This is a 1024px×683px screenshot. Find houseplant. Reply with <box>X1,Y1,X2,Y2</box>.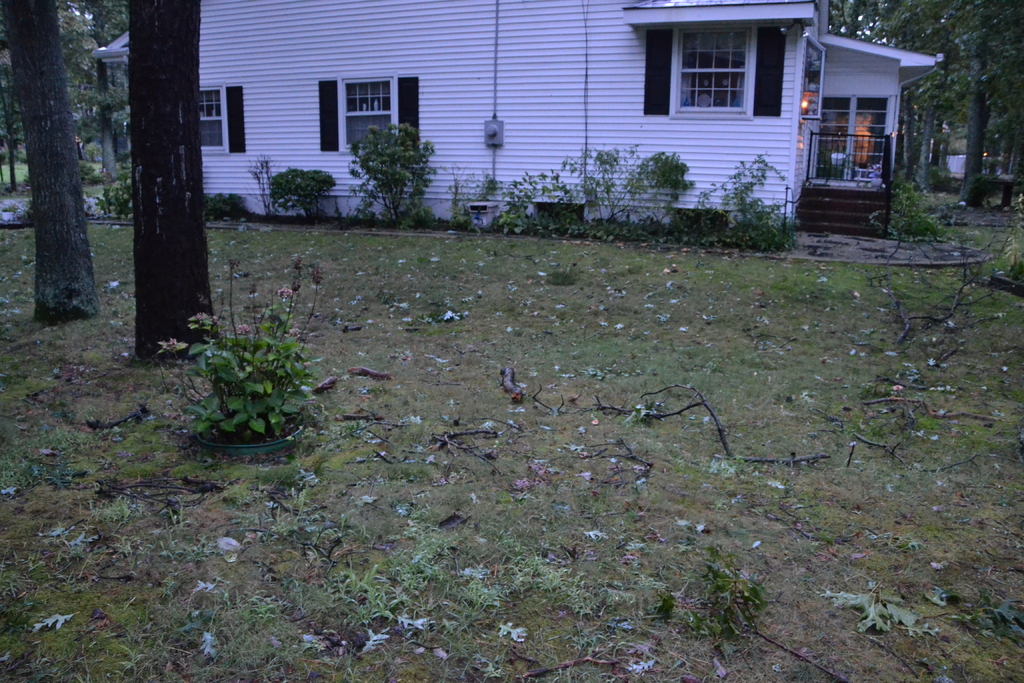
<box>447,167,472,226</box>.
